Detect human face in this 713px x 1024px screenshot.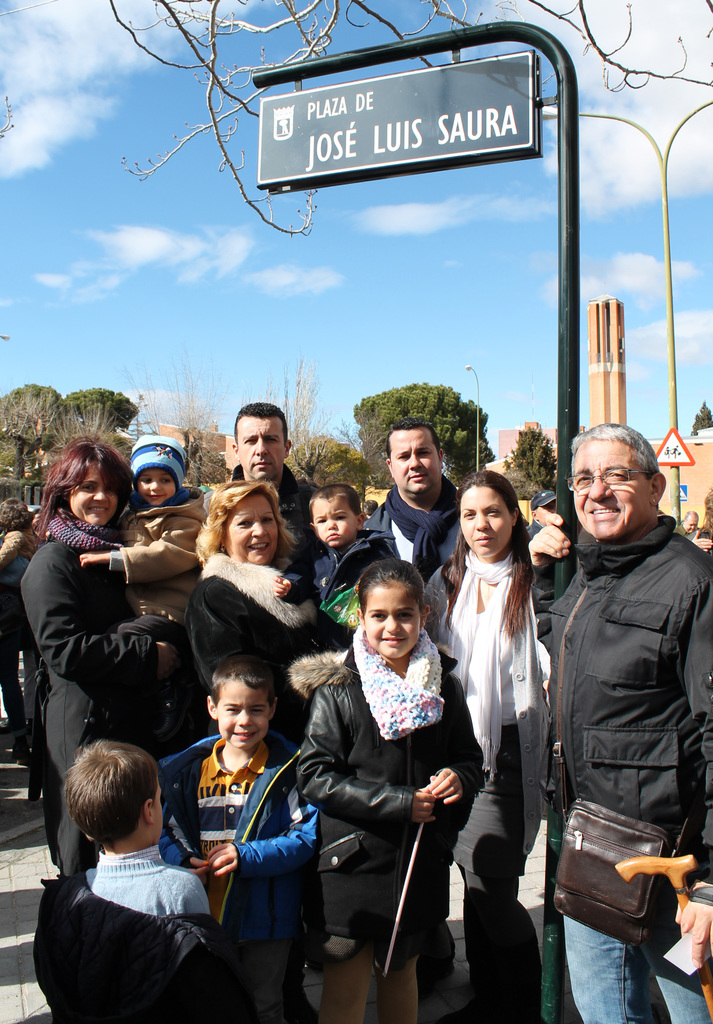
Detection: region(538, 502, 556, 522).
